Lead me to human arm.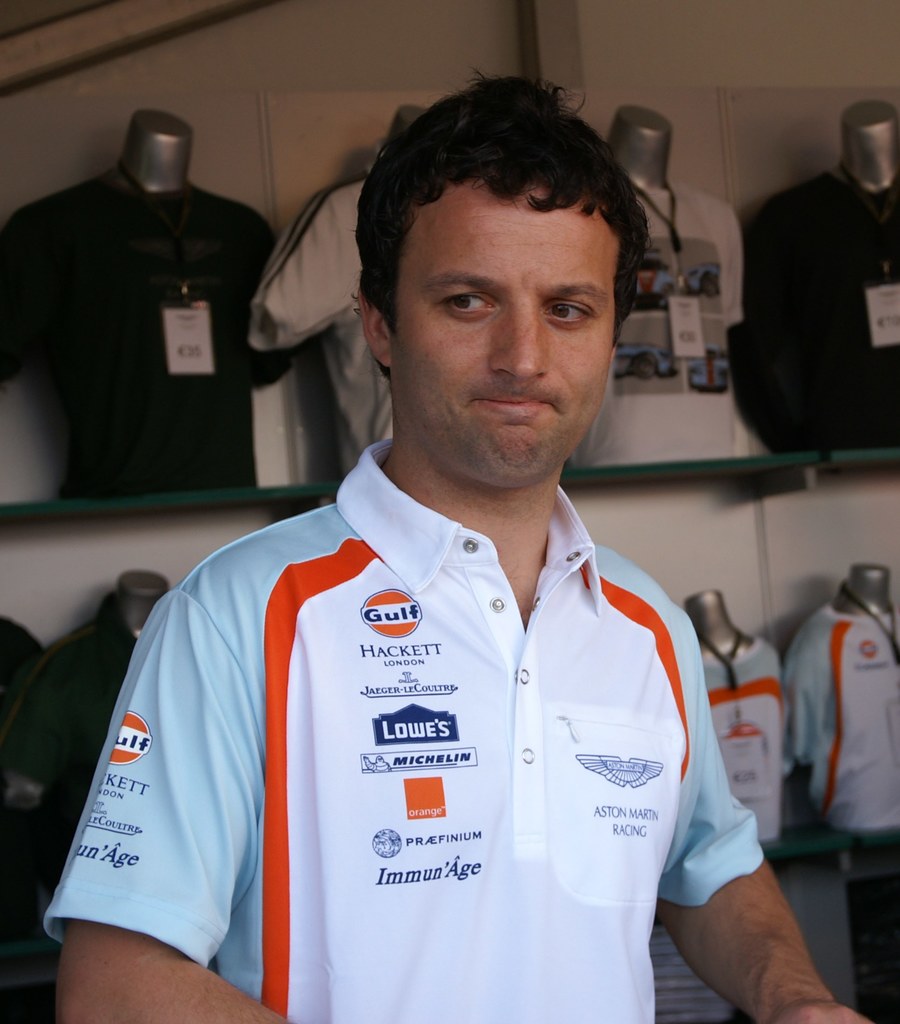
Lead to crop(38, 588, 291, 1023).
